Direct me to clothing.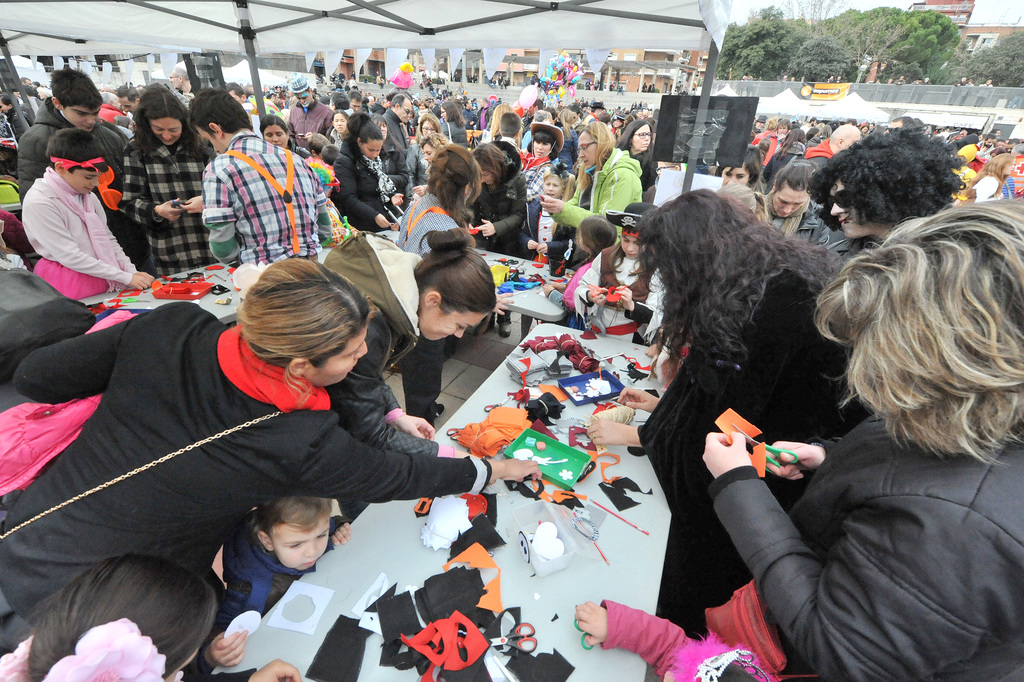
Direction: detection(824, 75, 836, 87).
